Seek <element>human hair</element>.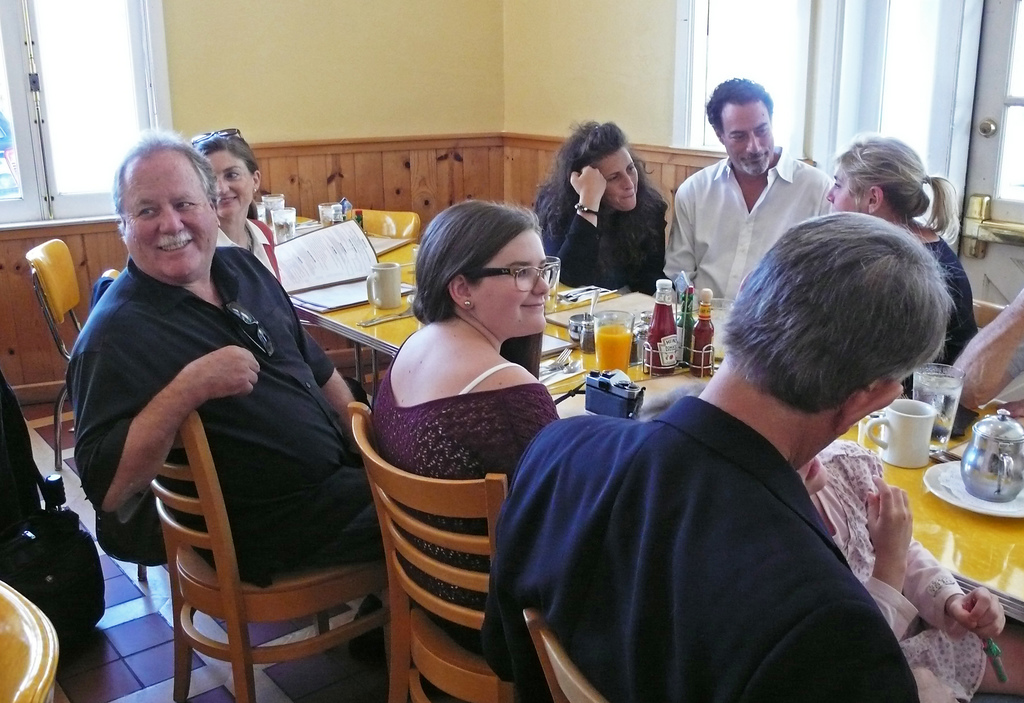
Rect(741, 203, 958, 443).
